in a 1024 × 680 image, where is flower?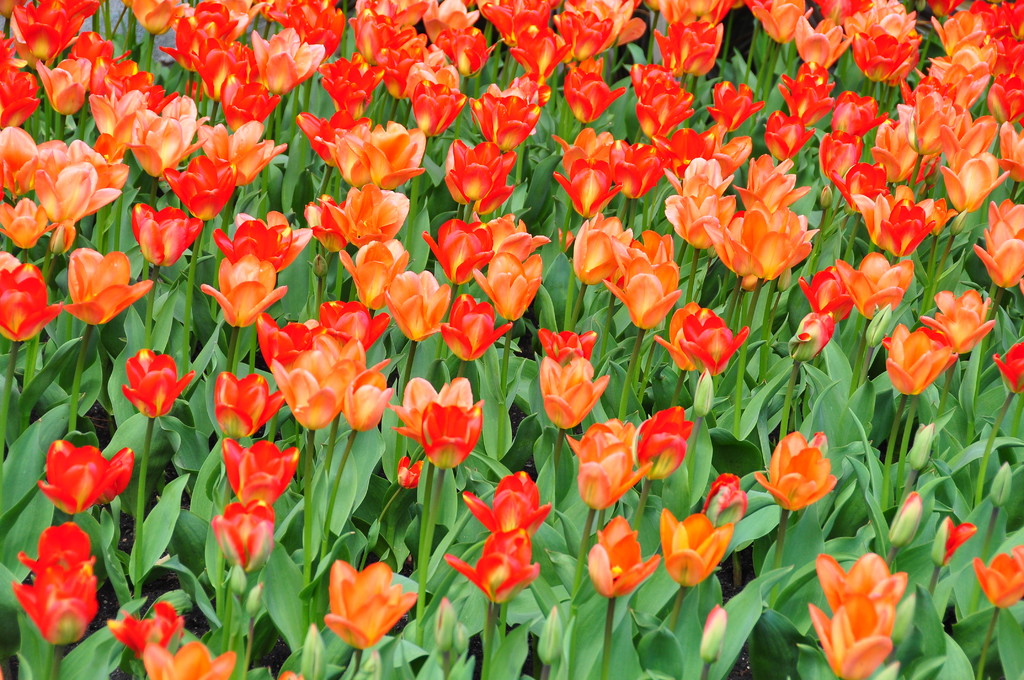
(left=884, top=324, right=951, bottom=394).
